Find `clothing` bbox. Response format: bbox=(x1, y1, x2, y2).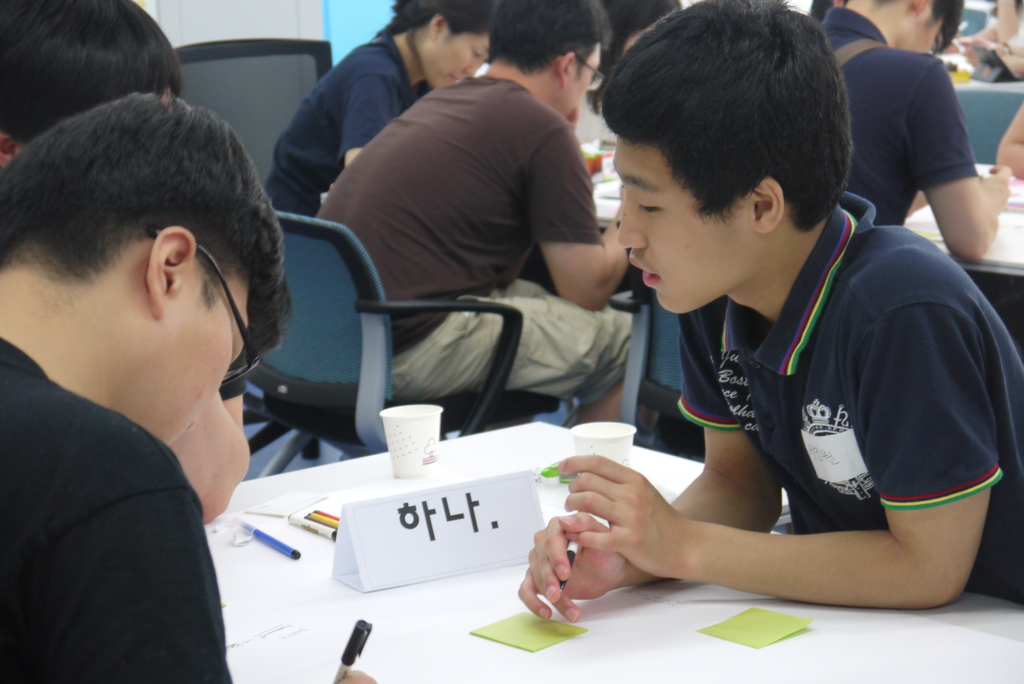
bbox=(316, 67, 621, 414).
